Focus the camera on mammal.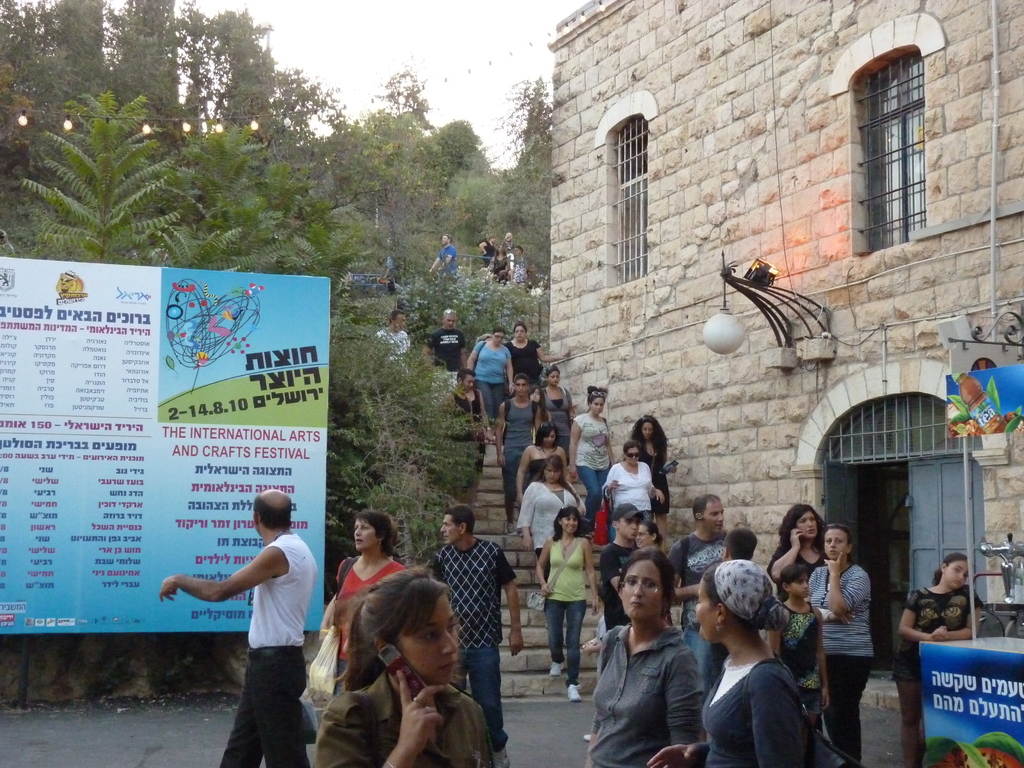
Focus region: (x1=320, y1=509, x2=406, y2=694).
